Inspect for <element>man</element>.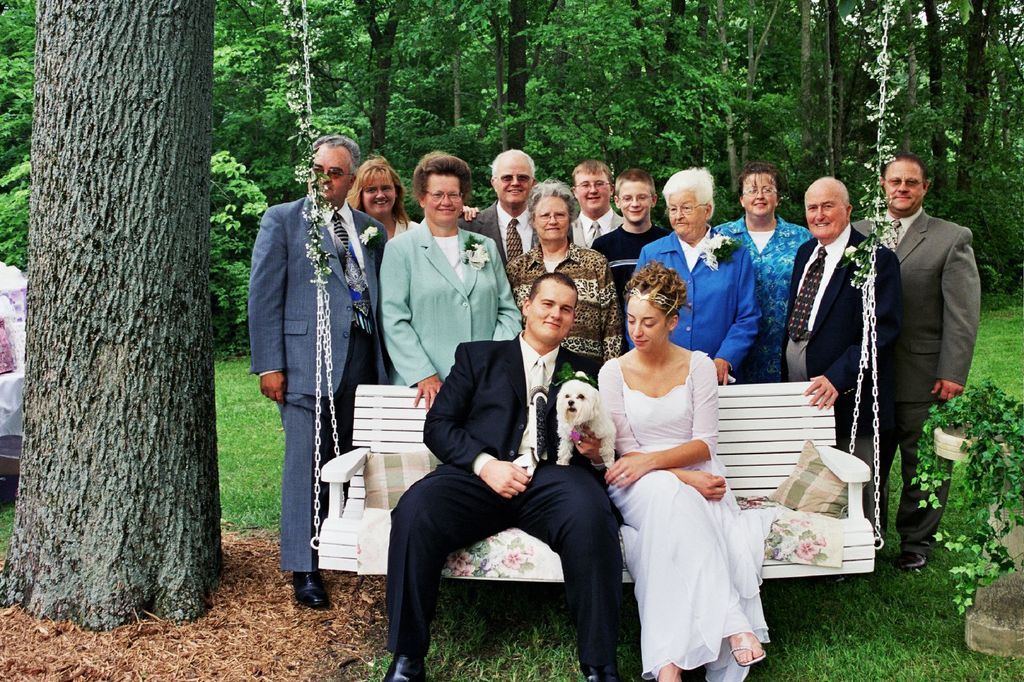
Inspection: {"x1": 782, "y1": 173, "x2": 903, "y2": 502}.
